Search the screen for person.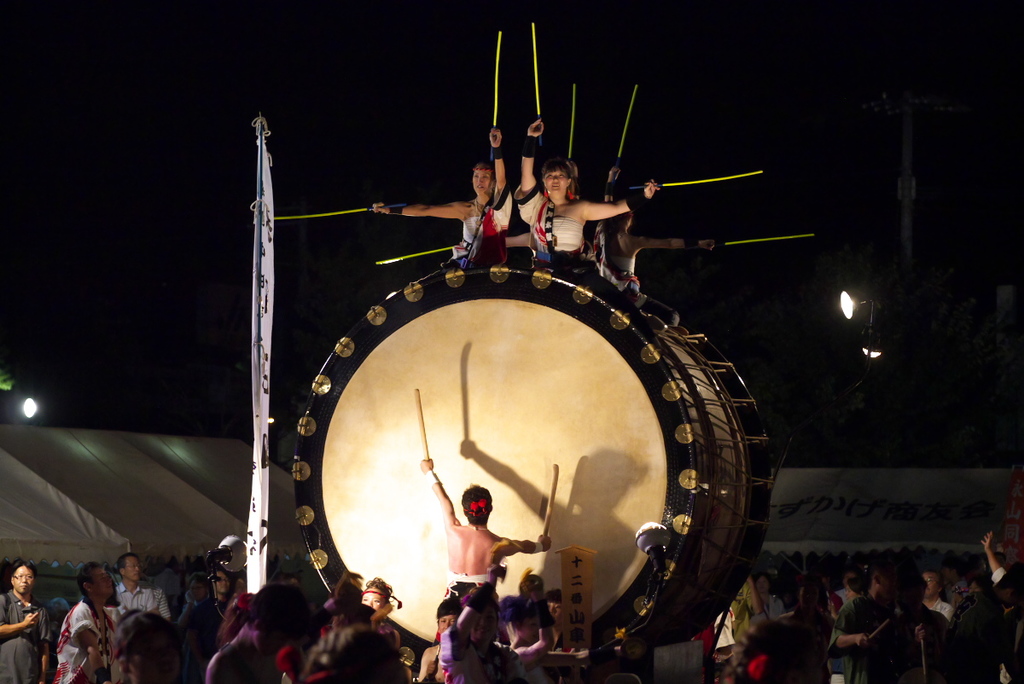
Found at l=44, t=560, r=111, b=683.
